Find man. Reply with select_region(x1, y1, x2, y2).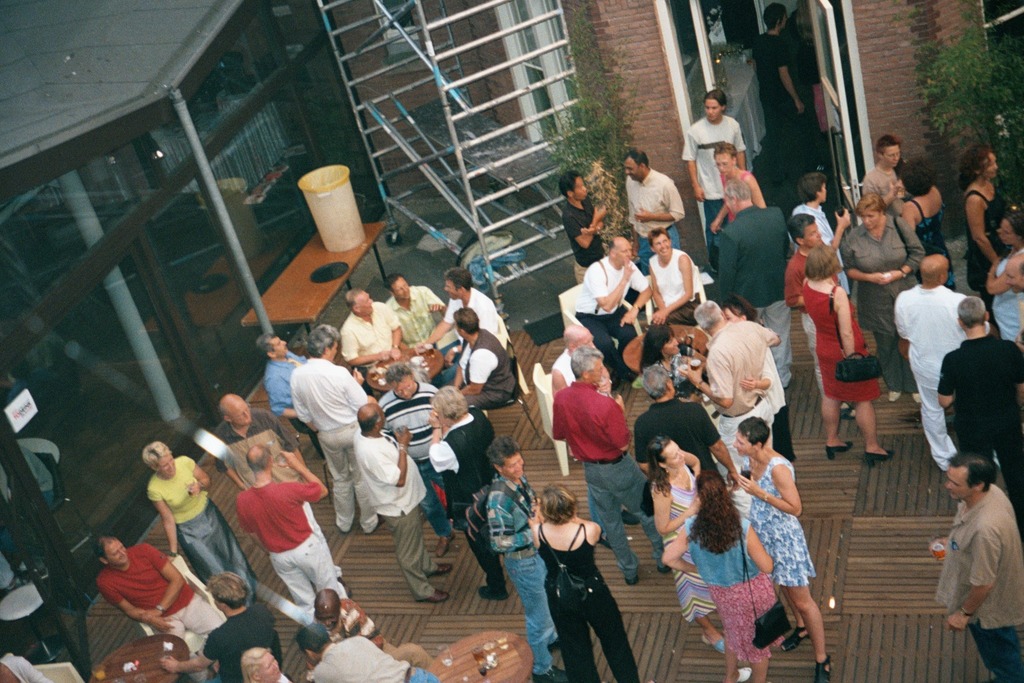
select_region(217, 394, 345, 584).
